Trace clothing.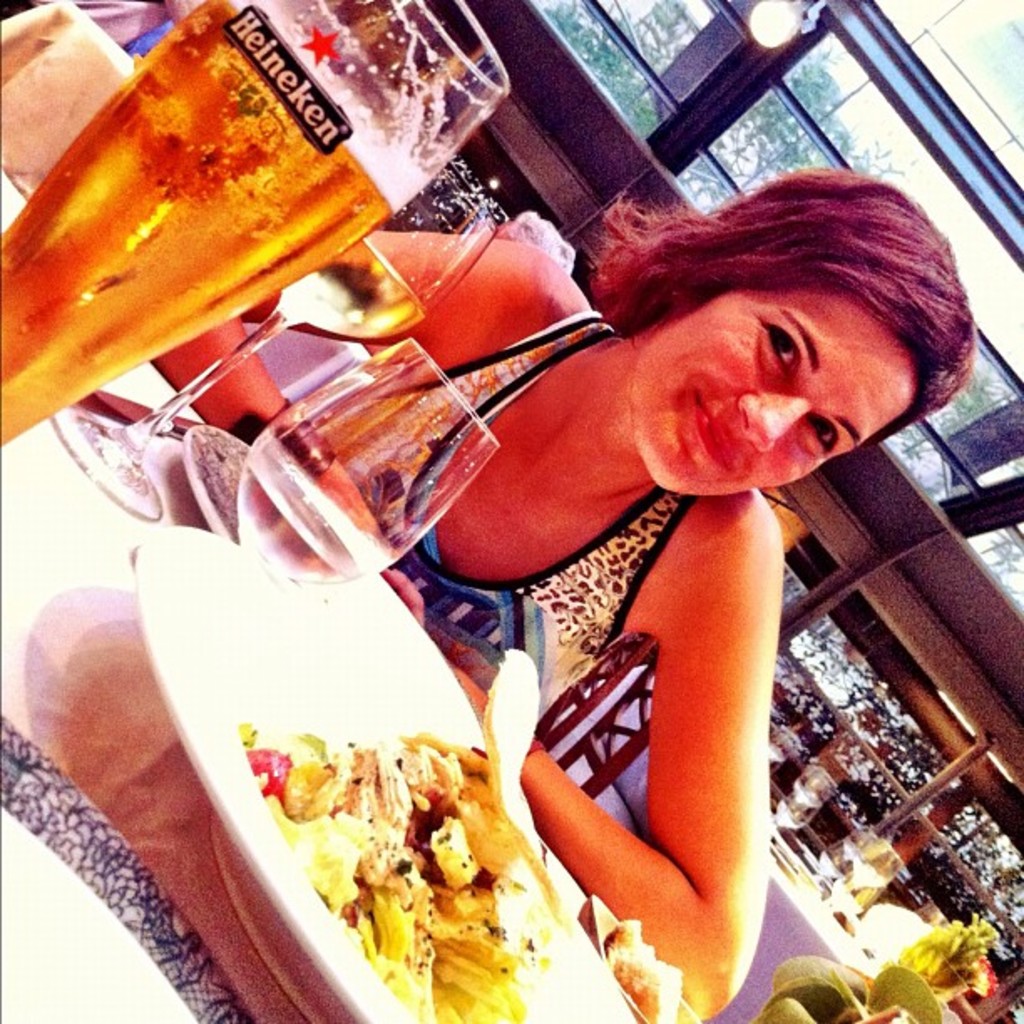
Traced to {"left": 333, "top": 305, "right": 631, "bottom": 686}.
